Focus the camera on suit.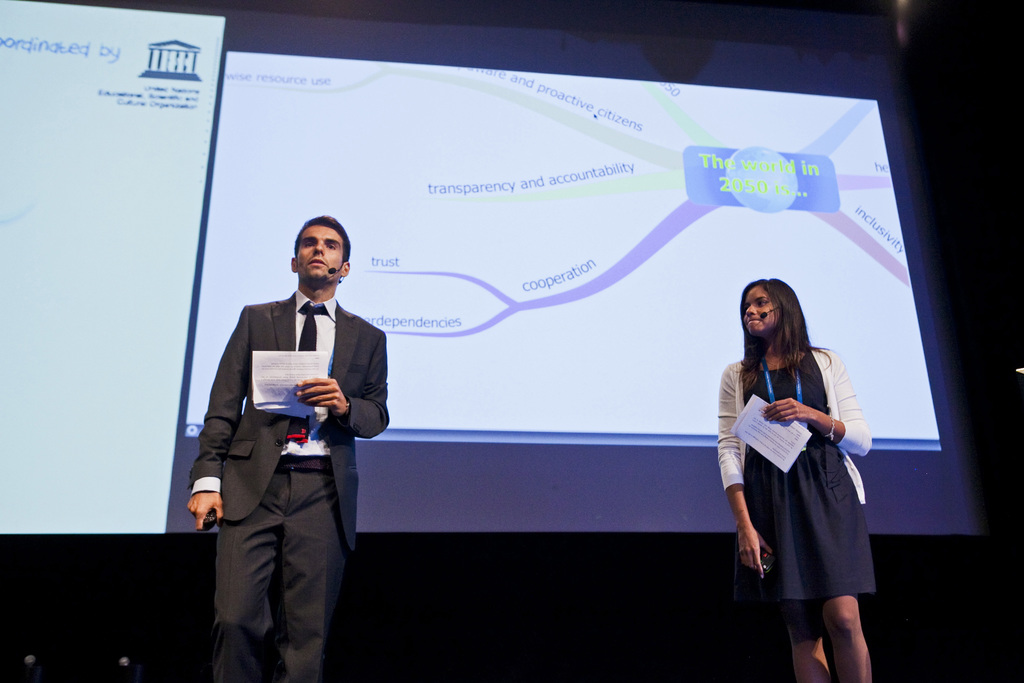
Focus region: 188/243/385/665.
